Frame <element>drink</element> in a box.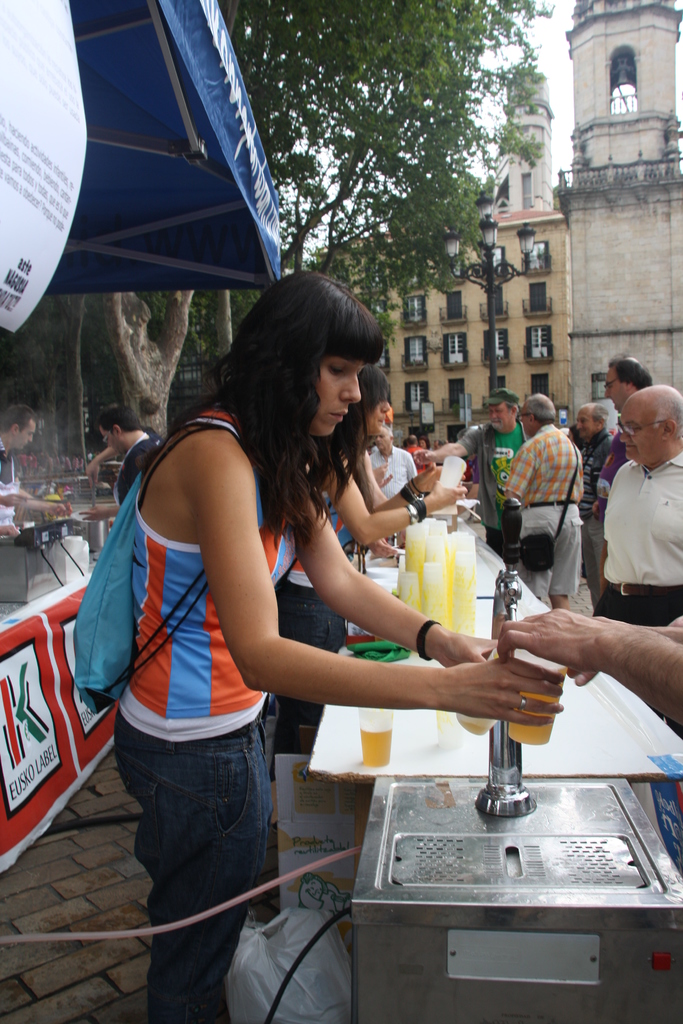
l=508, t=664, r=568, b=746.
